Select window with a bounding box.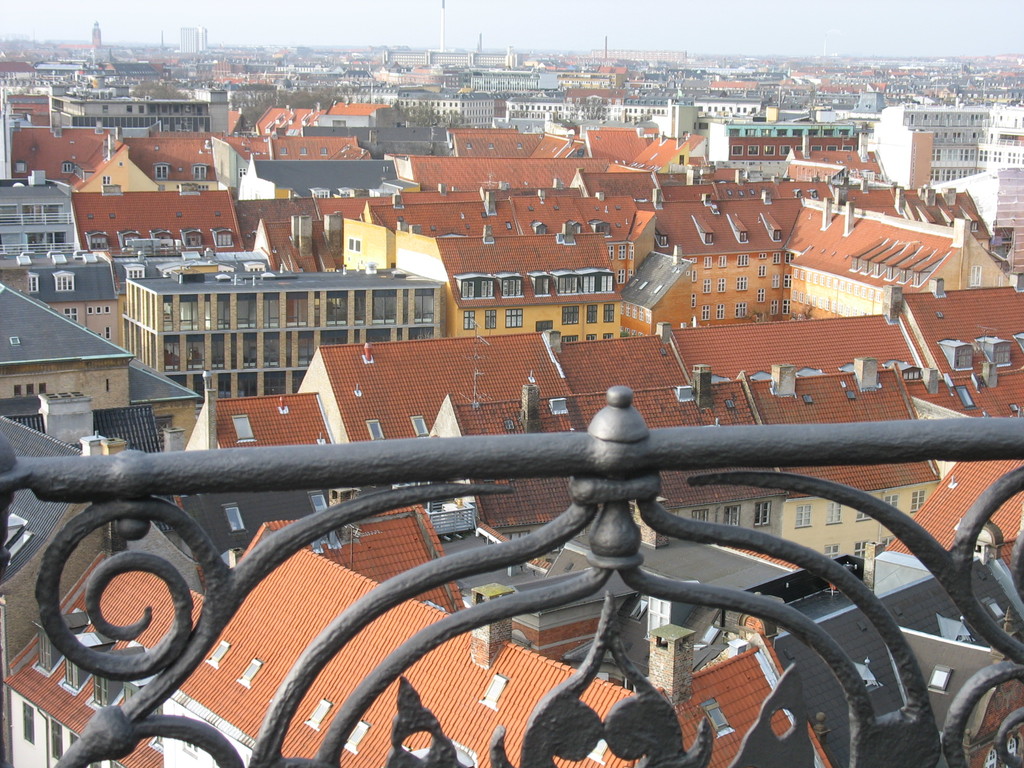
[726,503,739,524].
